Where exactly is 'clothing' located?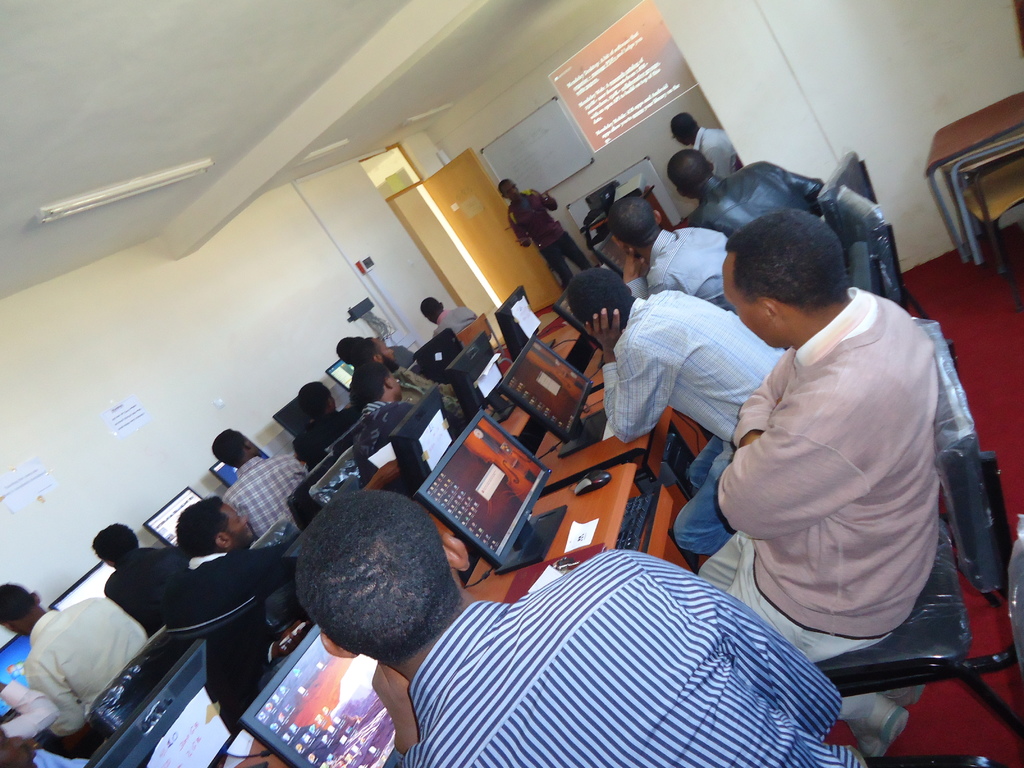
Its bounding box is pyautogui.locateOnScreen(172, 554, 277, 620).
